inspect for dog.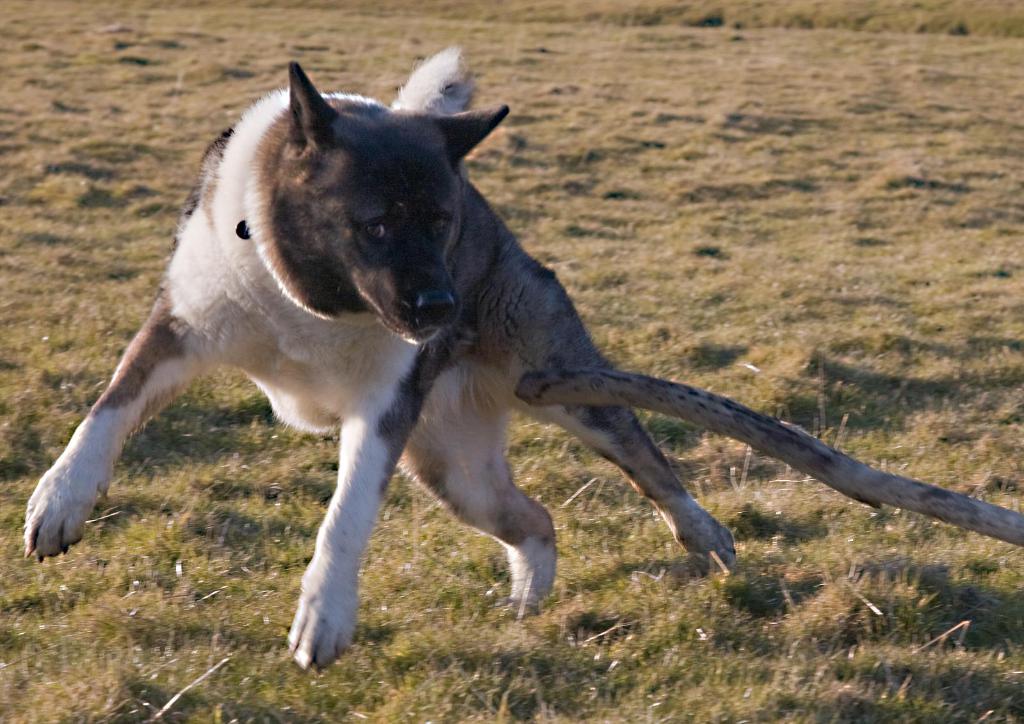
Inspection: left=24, top=46, right=735, bottom=670.
